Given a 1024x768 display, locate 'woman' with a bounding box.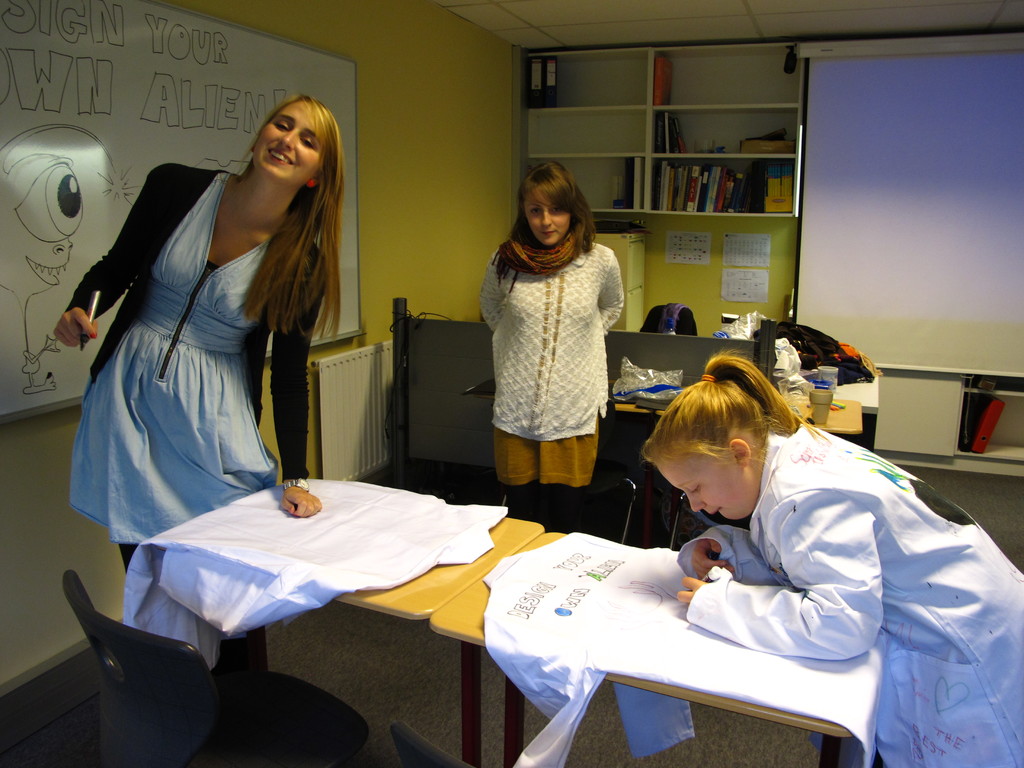
Located: (91, 85, 358, 676).
